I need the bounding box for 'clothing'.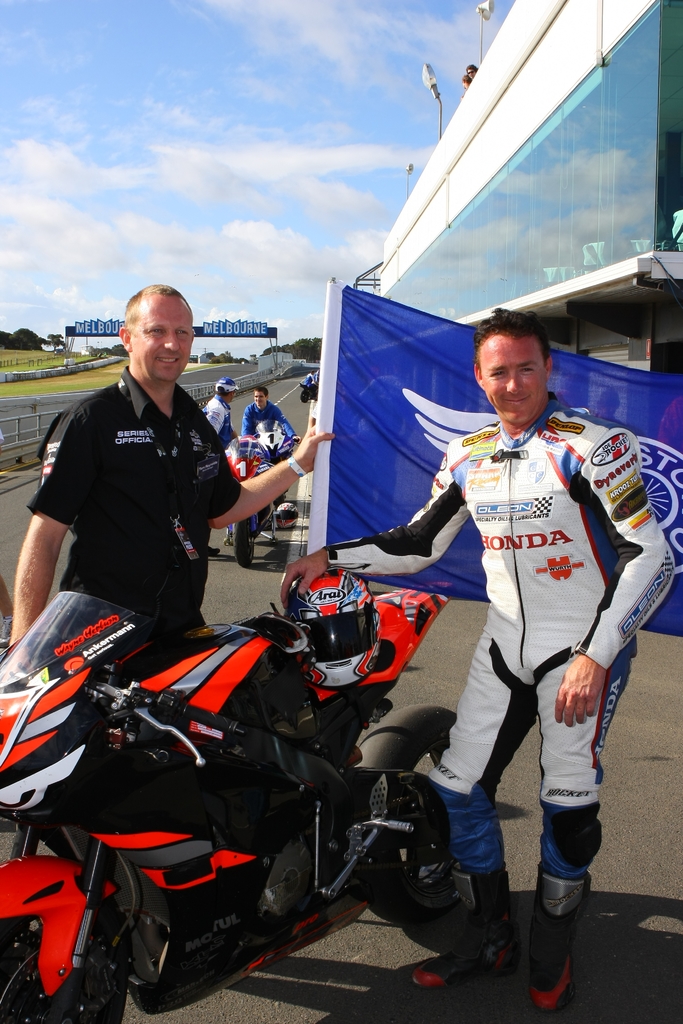
Here it is: [21, 364, 242, 645].
